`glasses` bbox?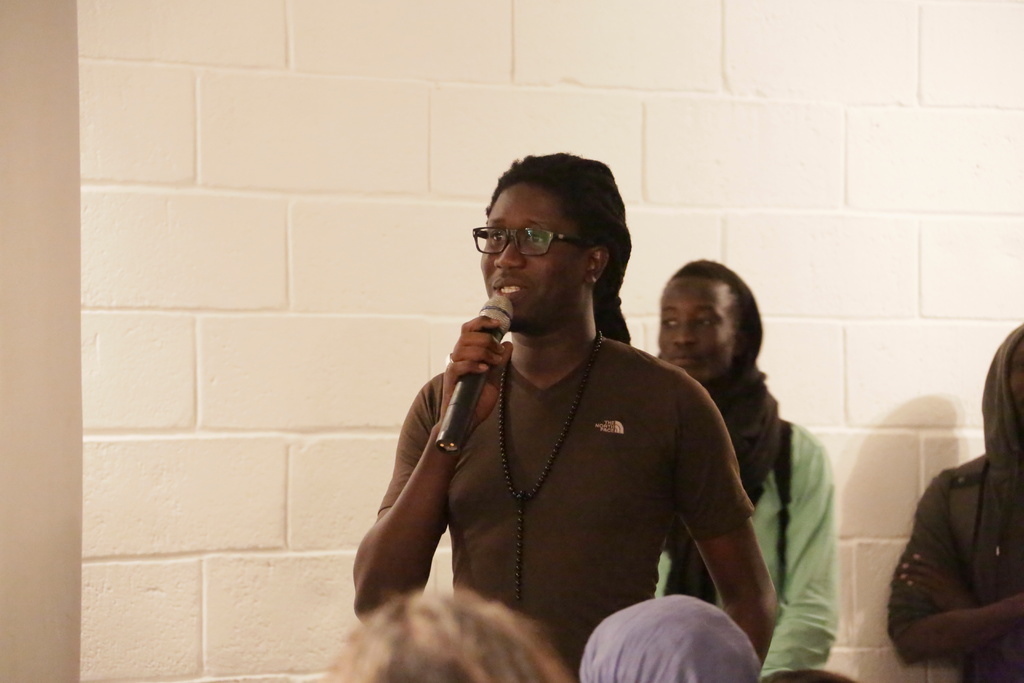
left=470, top=219, right=615, bottom=266
